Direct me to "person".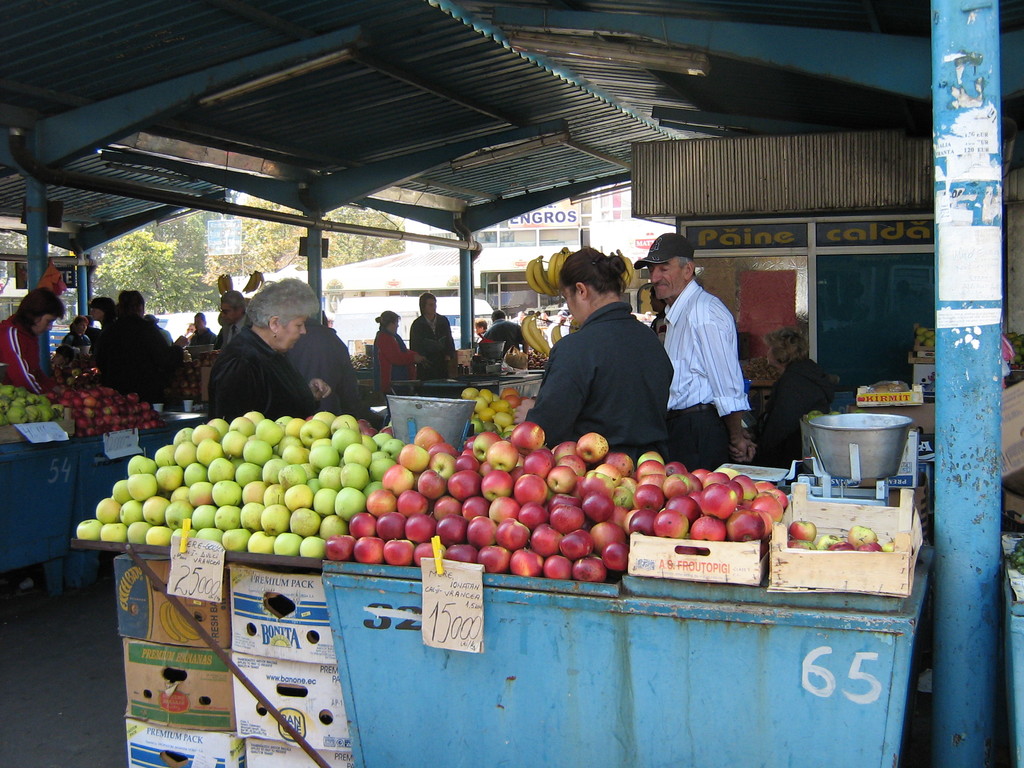
Direction: 536 259 671 474.
